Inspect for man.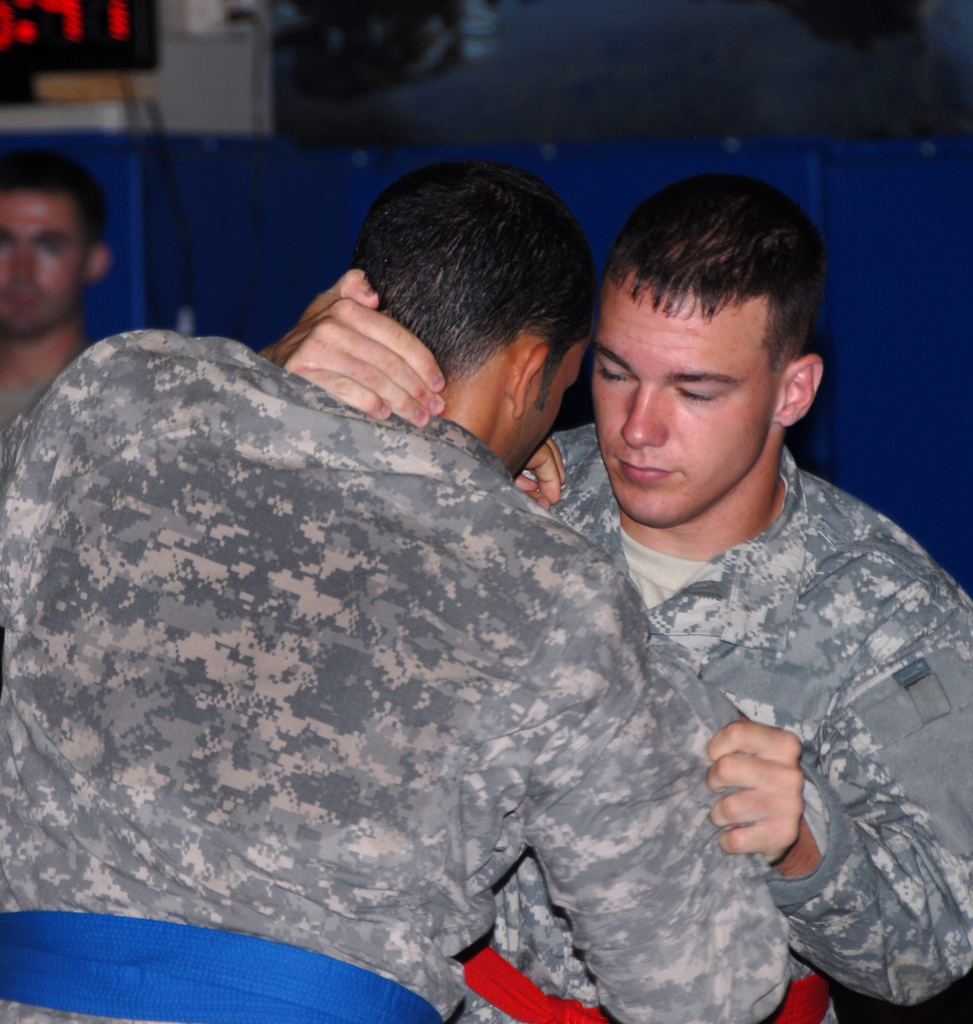
Inspection: x1=0, y1=143, x2=117, y2=454.
